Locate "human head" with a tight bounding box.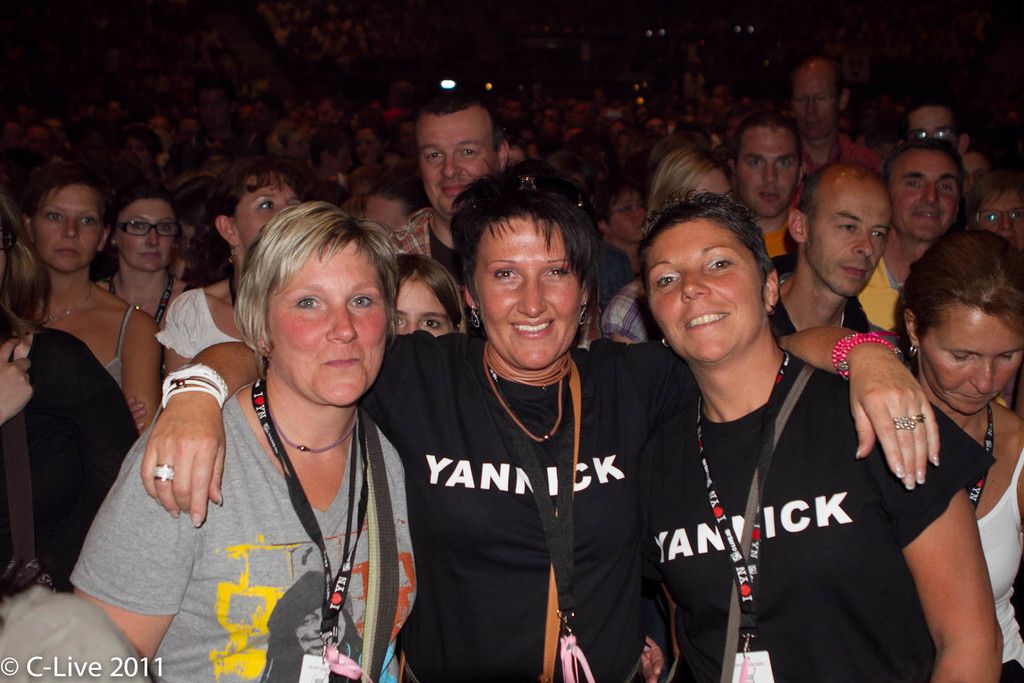
crop(174, 115, 202, 147).
